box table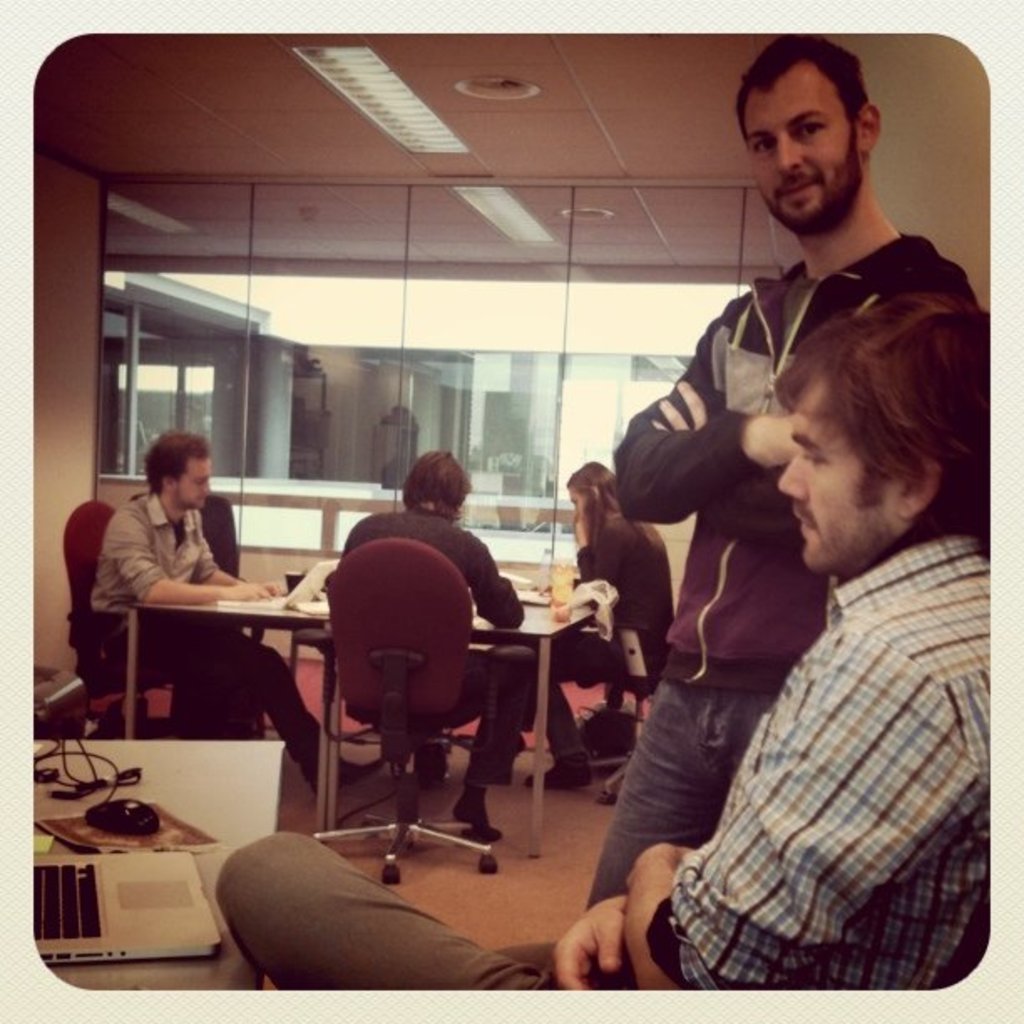
331, 599, 592, 857
